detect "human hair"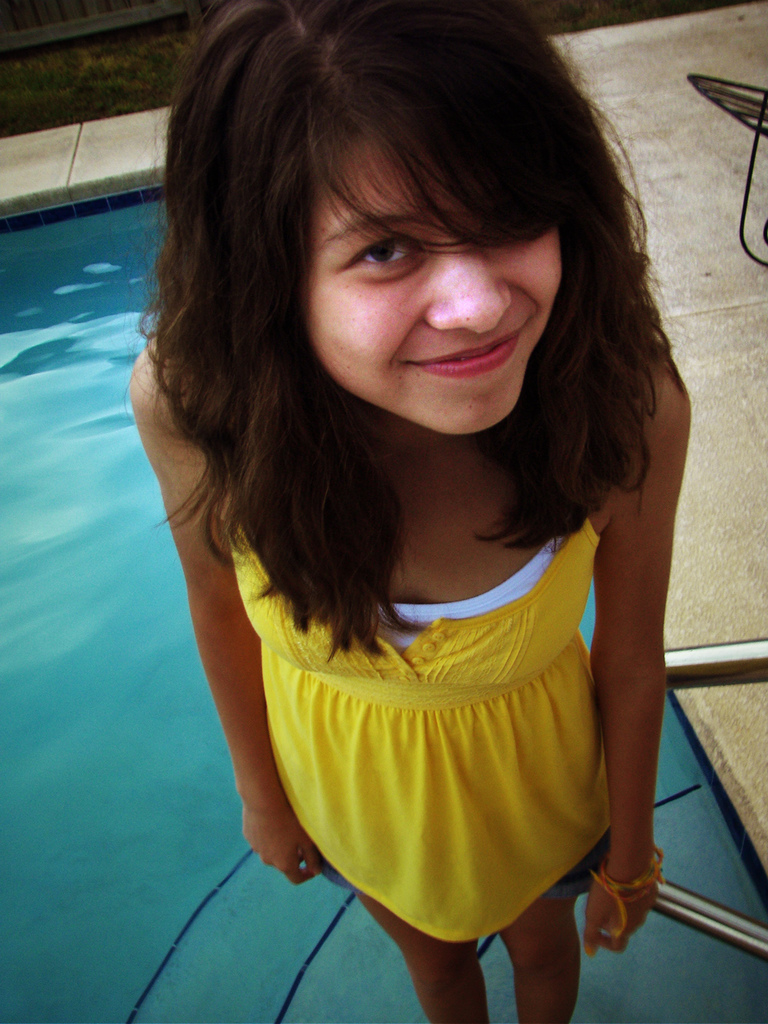
136 0 677 576
